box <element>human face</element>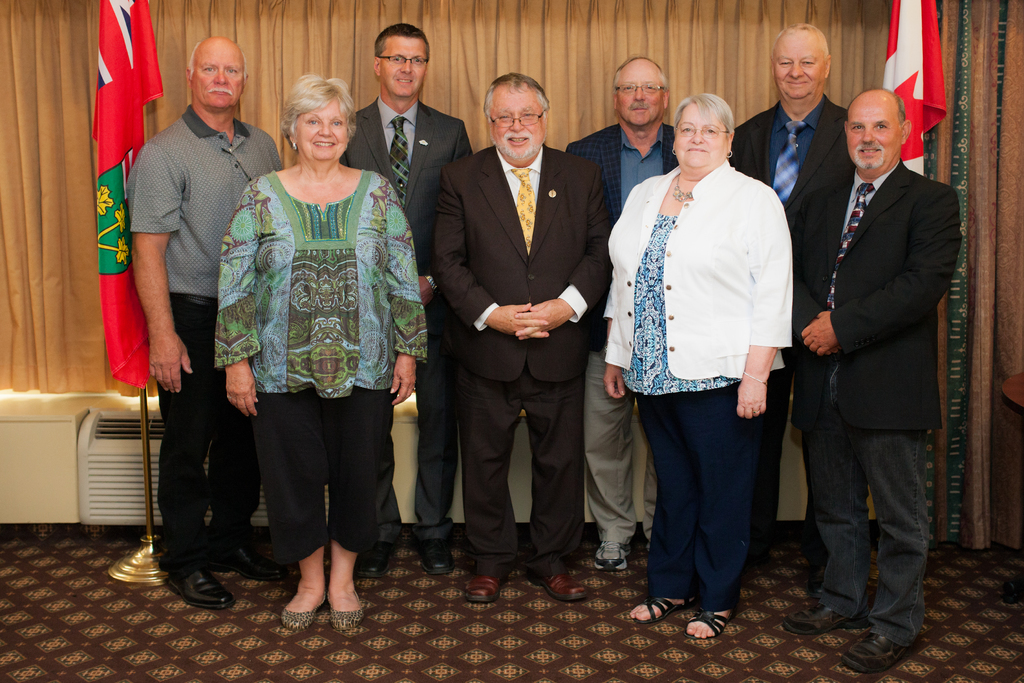
box=[848, 95, 898, 169]
